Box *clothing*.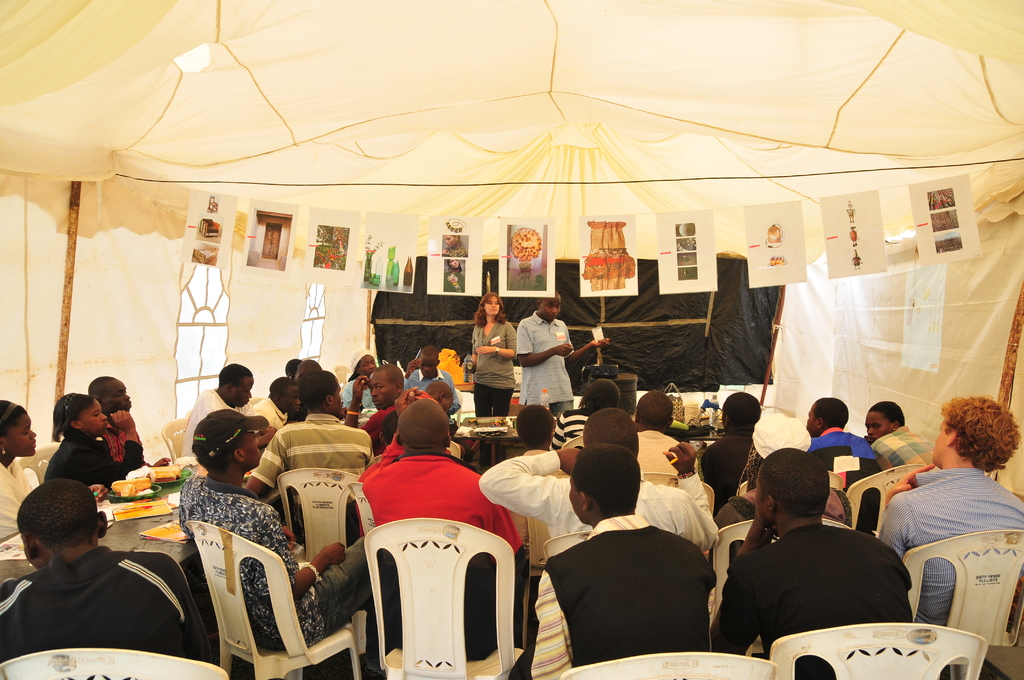
405 368 460 426.
